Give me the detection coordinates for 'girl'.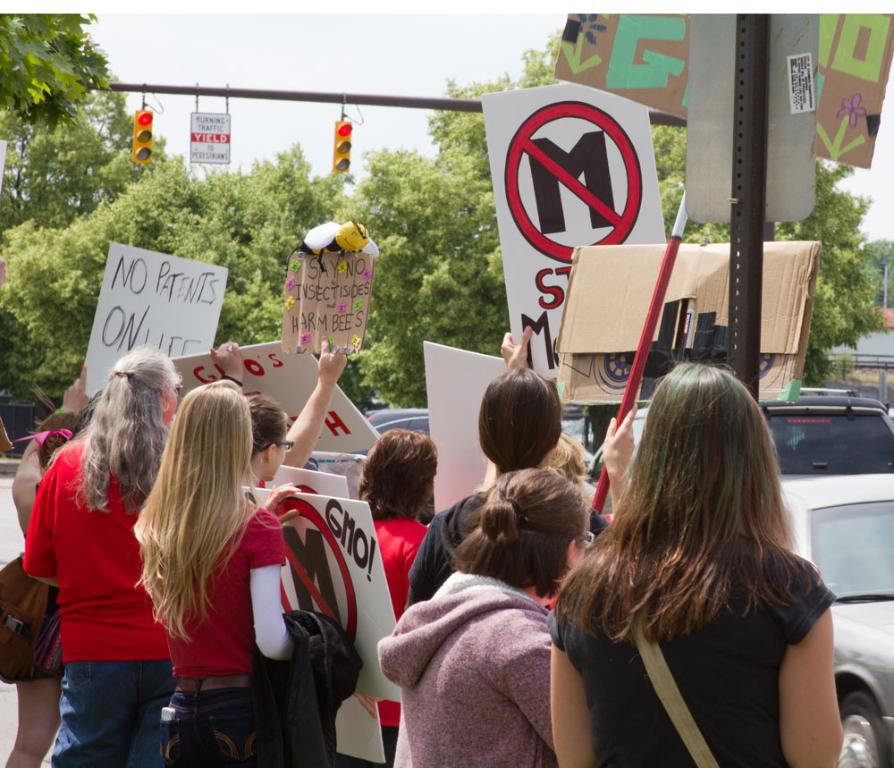
Rect(128, 367, 357, 767).
